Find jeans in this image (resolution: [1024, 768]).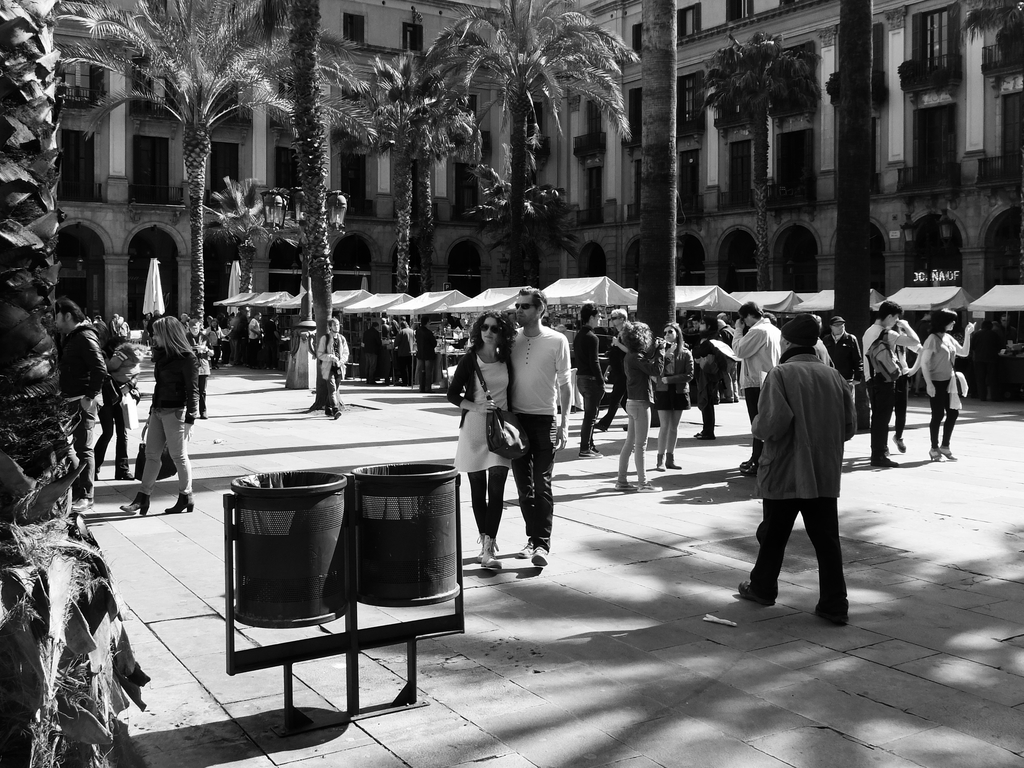
[136,409,189,495].
